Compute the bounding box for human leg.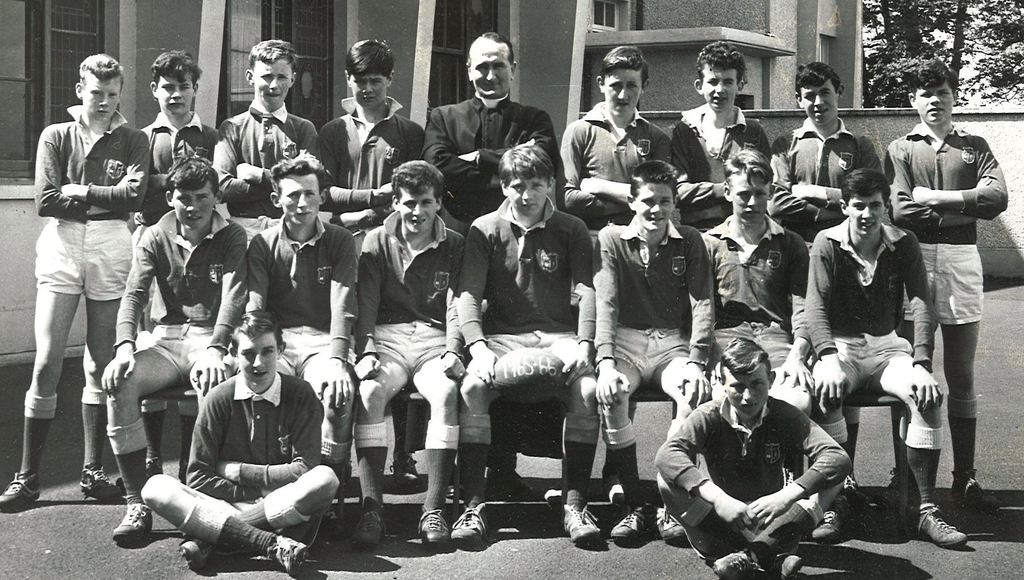
locate(353, 322, 404, 552).
